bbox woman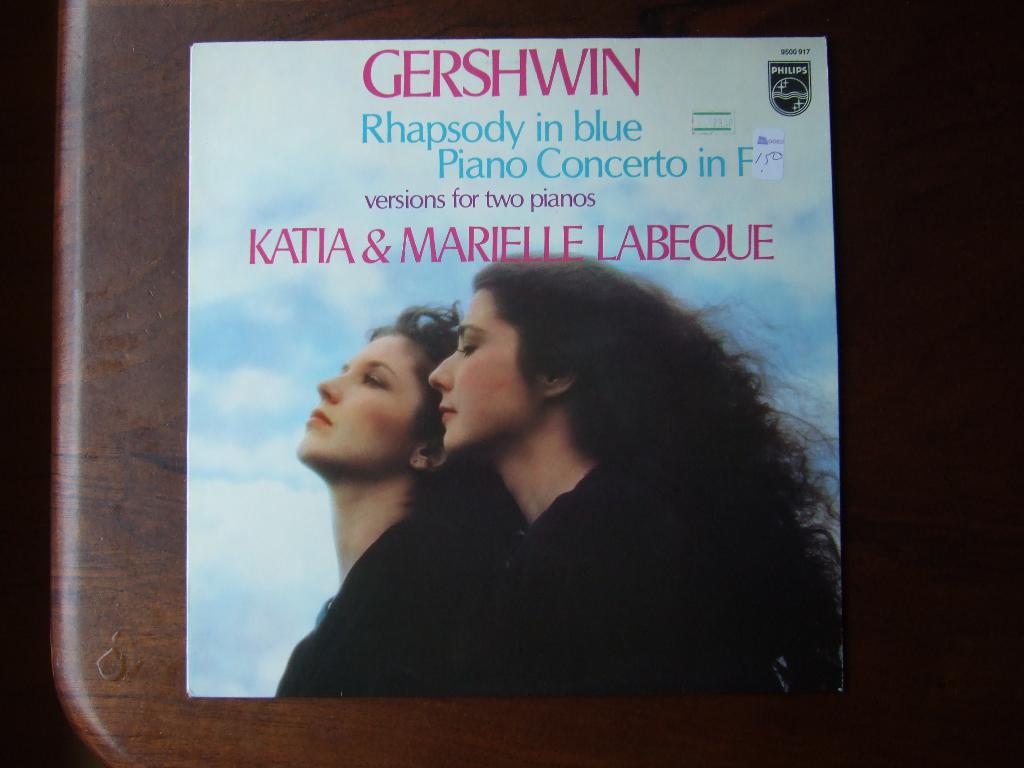
[left=273, top=304, right=556, bottom=705]
